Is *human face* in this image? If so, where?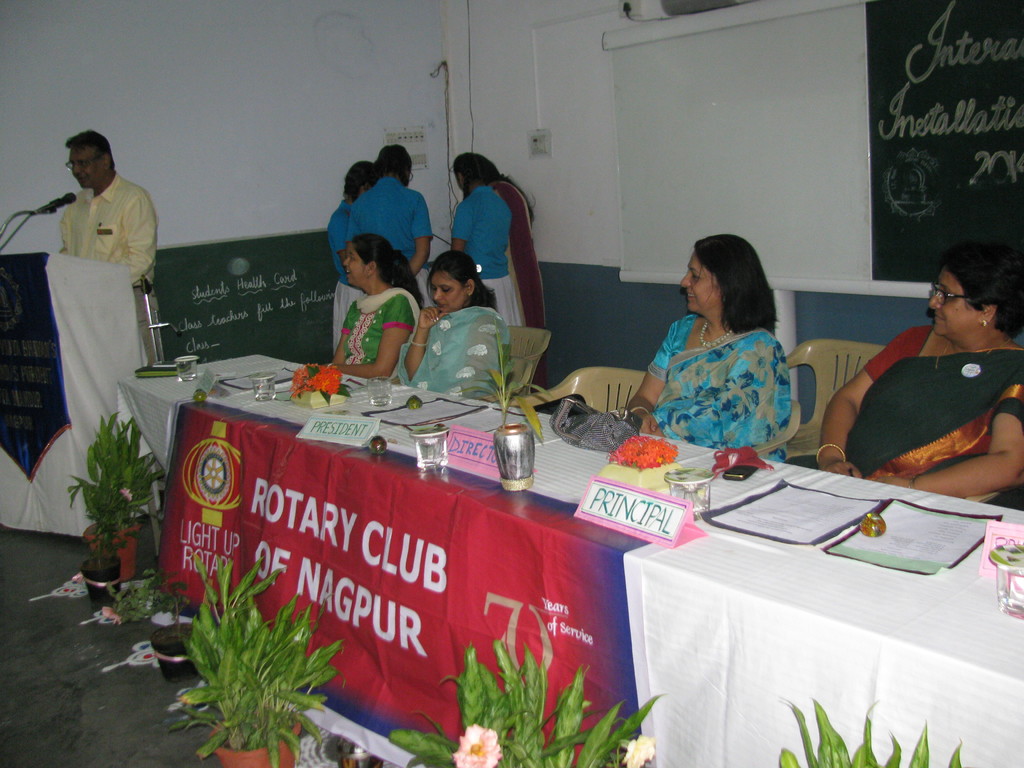
Yes, at bbox(927, 270, 974, 335).
